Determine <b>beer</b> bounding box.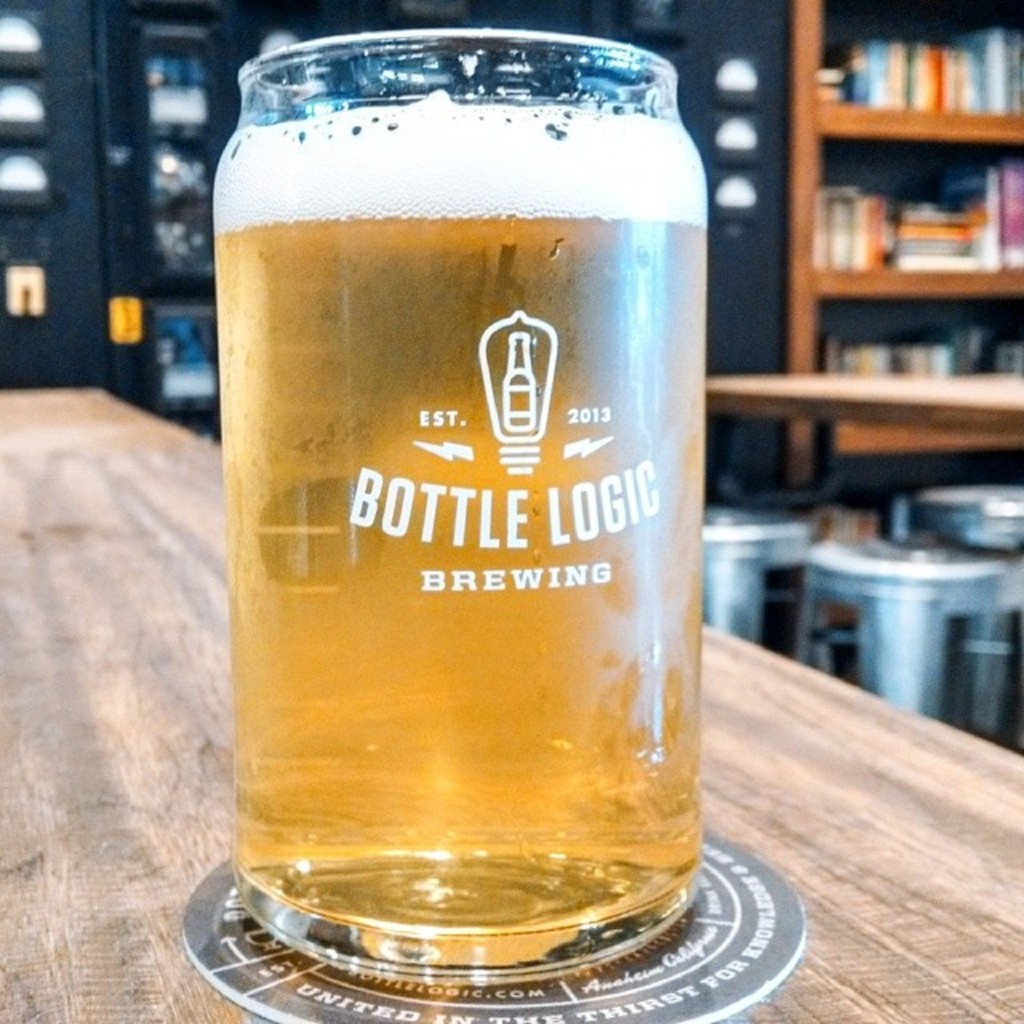
Determined: {"x1": 222, "y1": 96, "x2": 707, "y2": 926}.
